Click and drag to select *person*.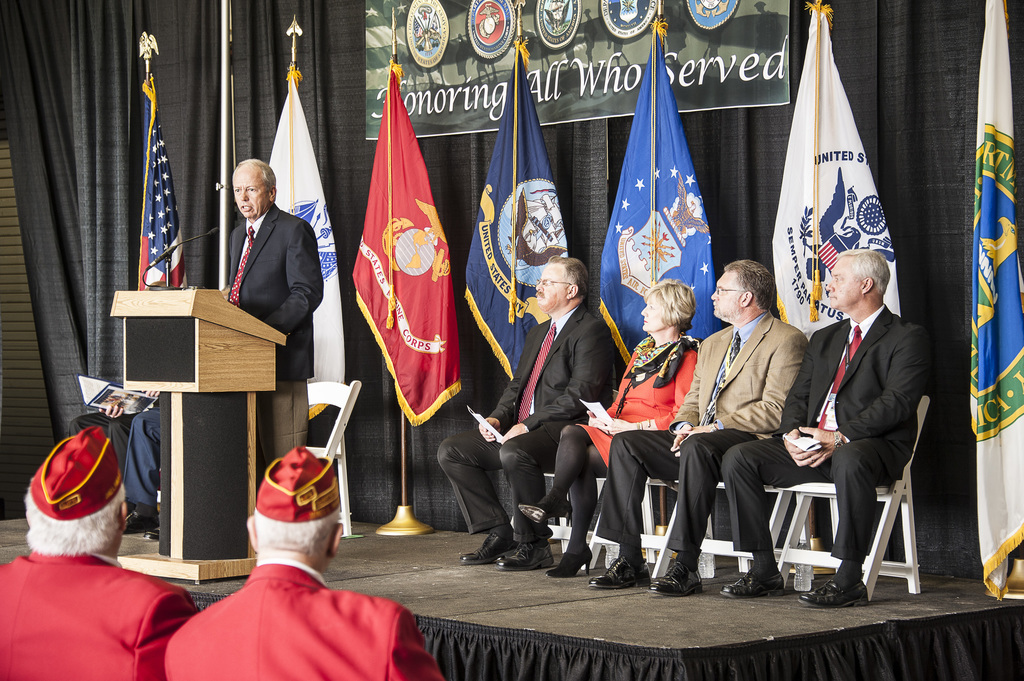
Selection: box(431, 253, 613, 563).
